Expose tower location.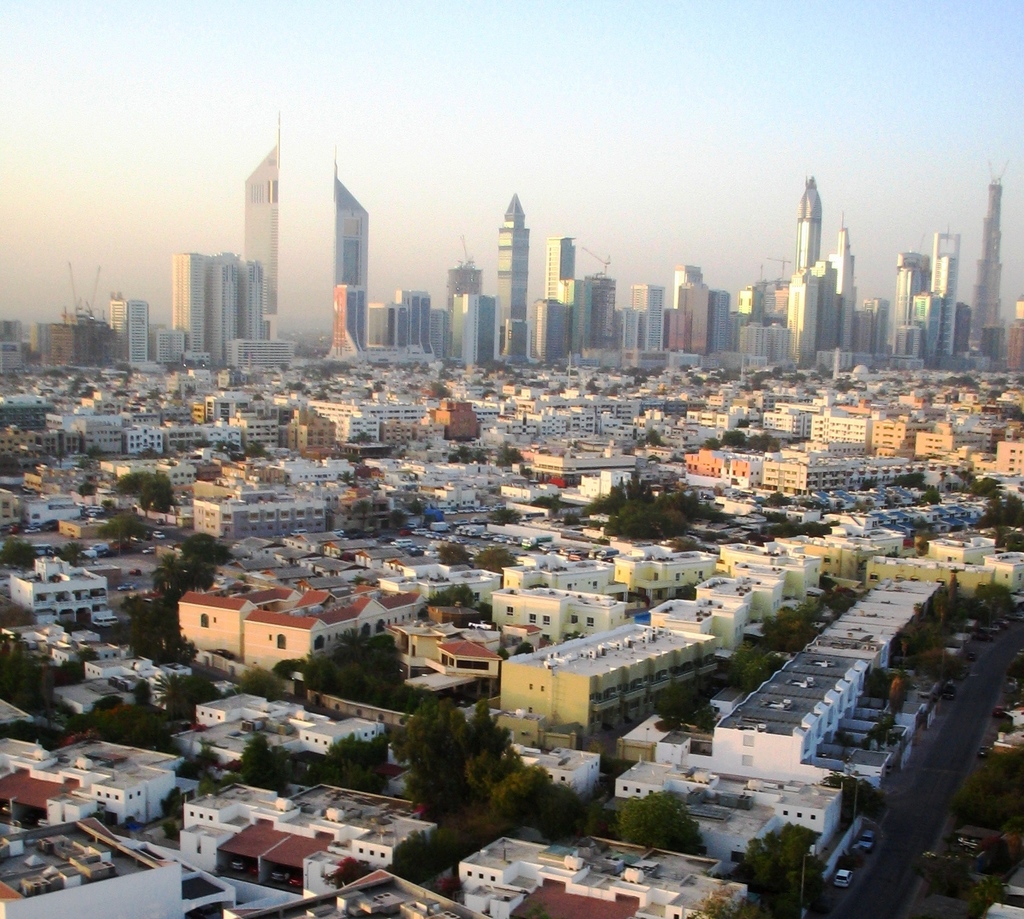
Exposed at (left=974, top=163, right=1010, bottom=342).
